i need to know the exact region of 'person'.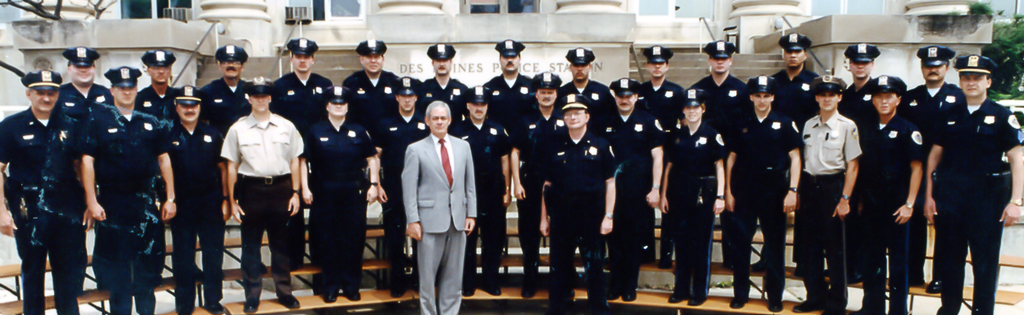
Region: select_region(722, 68, 798, 309).
